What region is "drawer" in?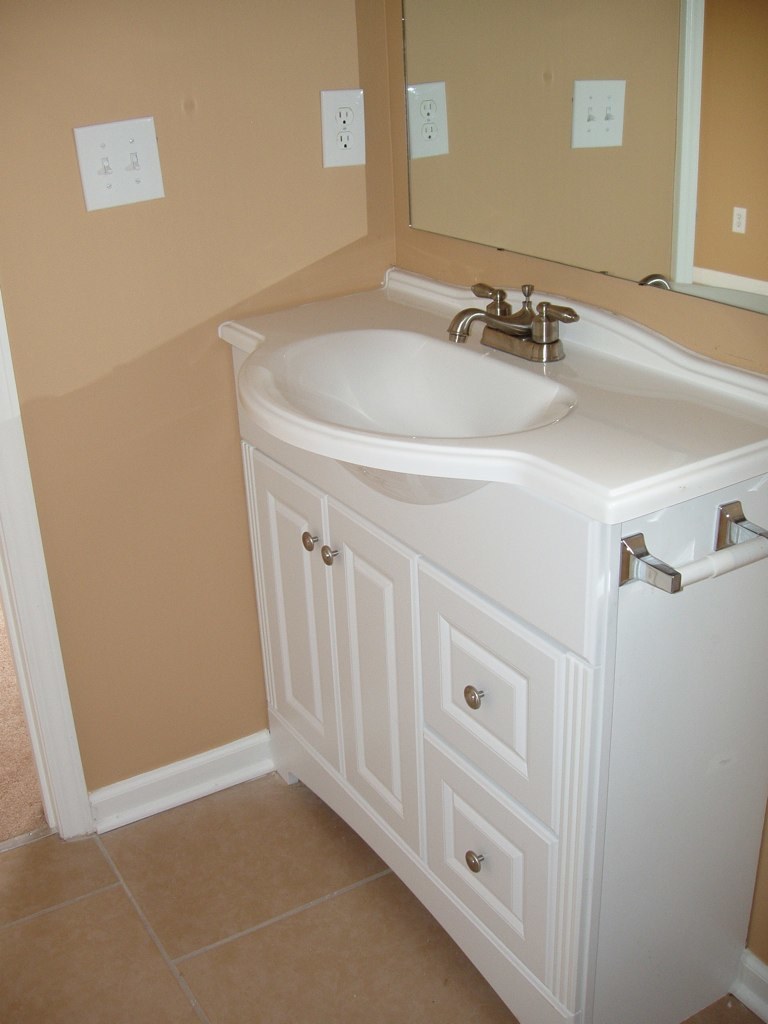
crop(415, 740, 555, 992).
